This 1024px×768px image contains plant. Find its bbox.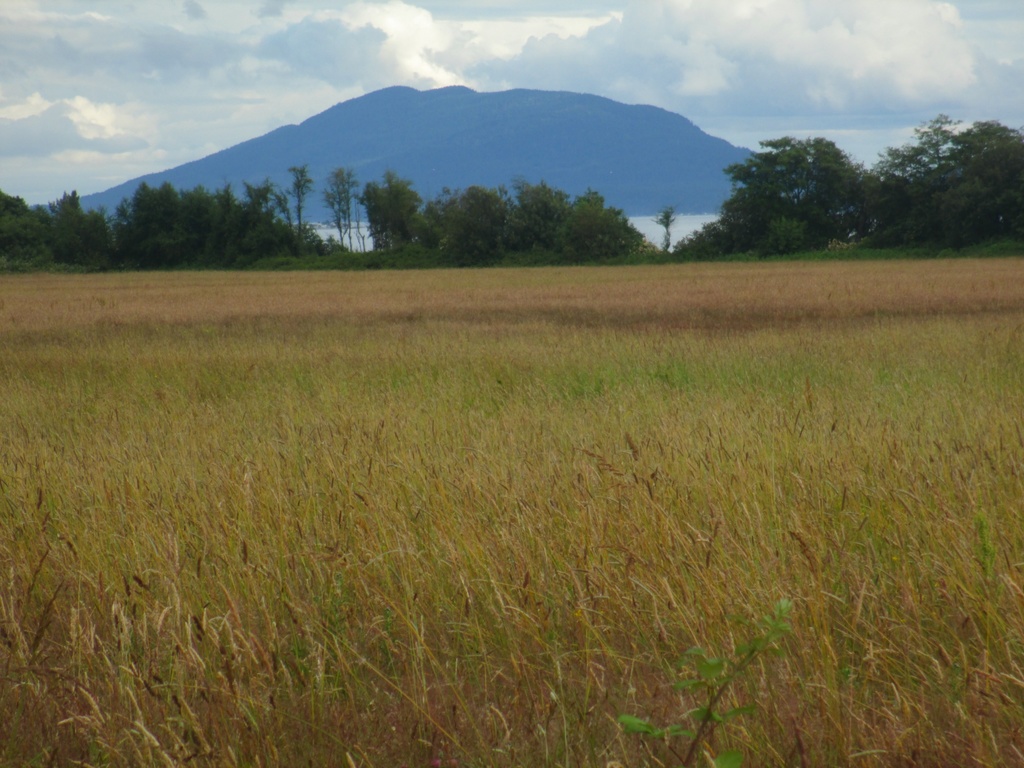
left=955, top=230, right=1022, bottom=267.
